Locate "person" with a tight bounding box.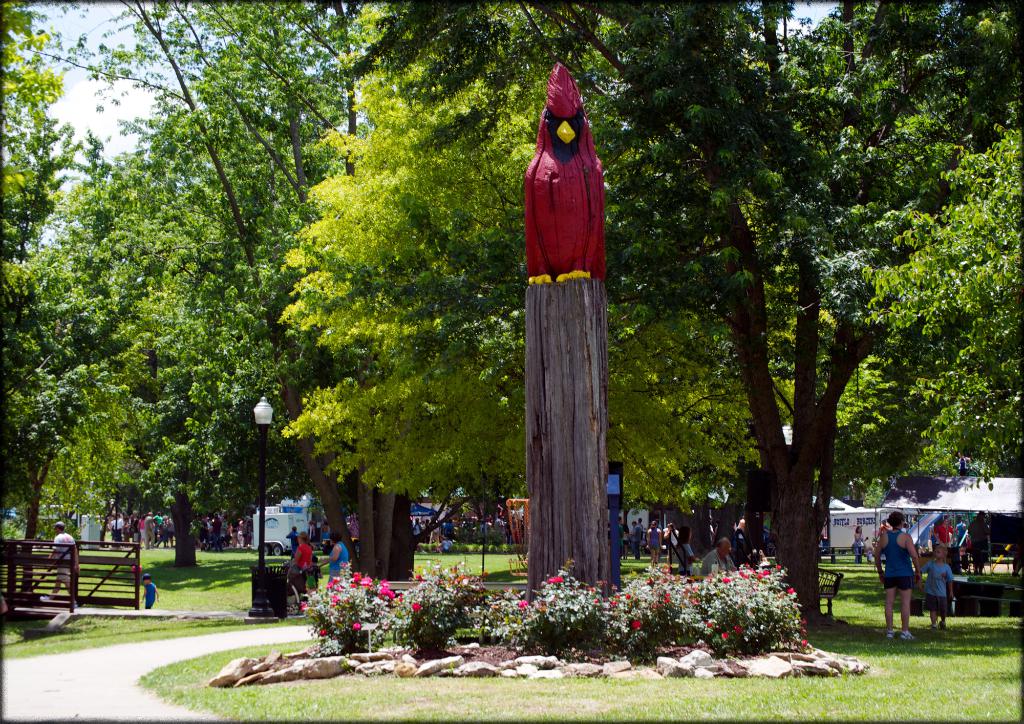
644:517:673:572.
